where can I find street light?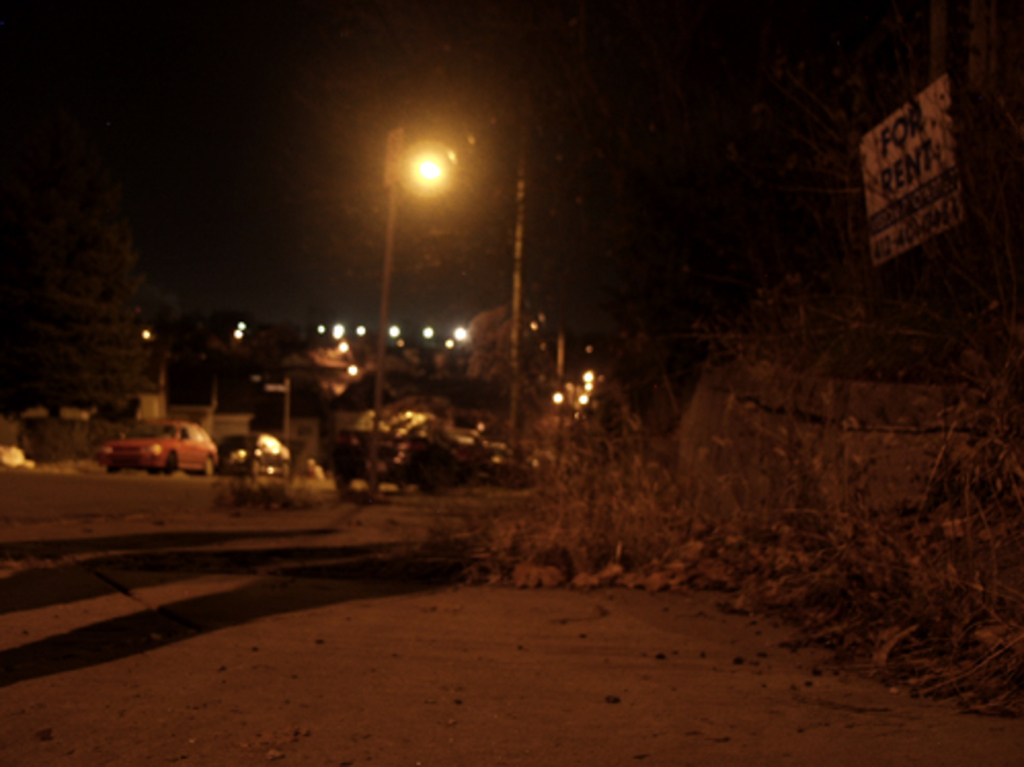
You can find it at x1=367, y1=125, x2=449, y2=496.
